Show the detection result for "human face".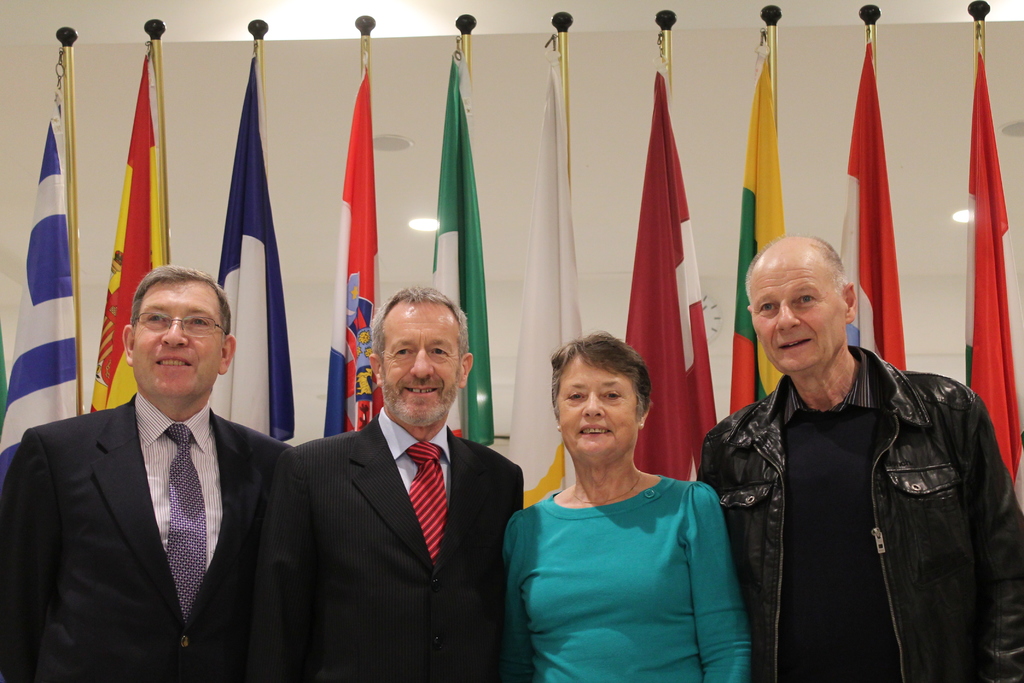
{"left": 553, "top": 358, "right": 637, "bottom": 463}.
